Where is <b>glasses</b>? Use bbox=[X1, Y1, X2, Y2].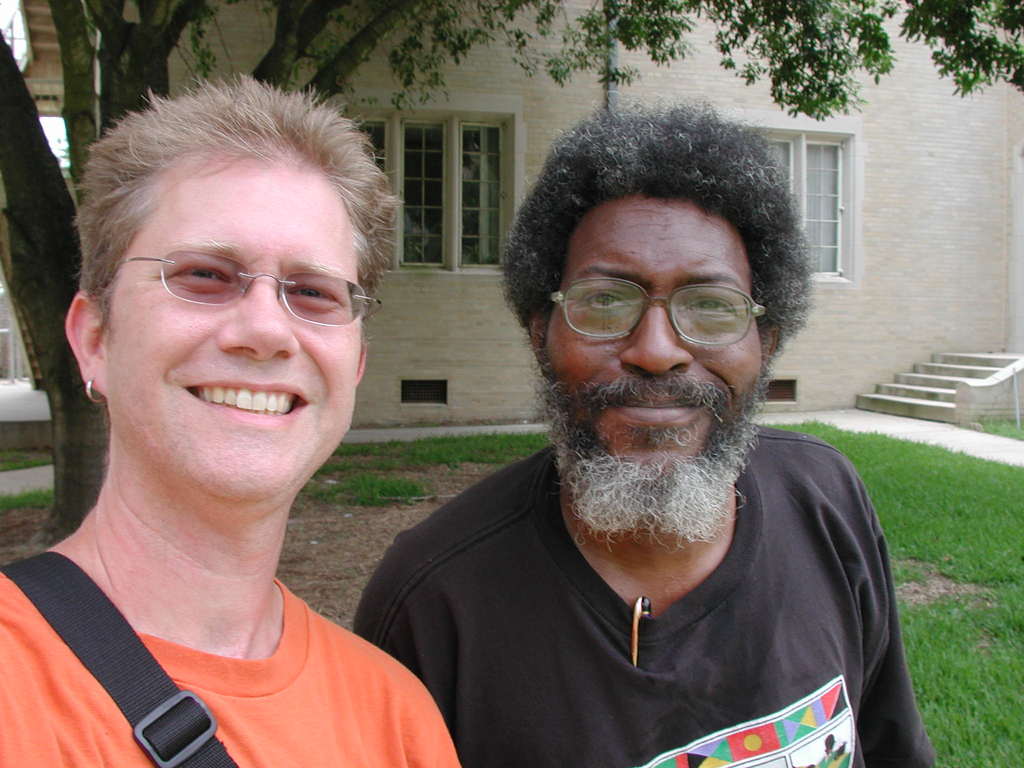
bbox=[95, 254, 387, 328].
